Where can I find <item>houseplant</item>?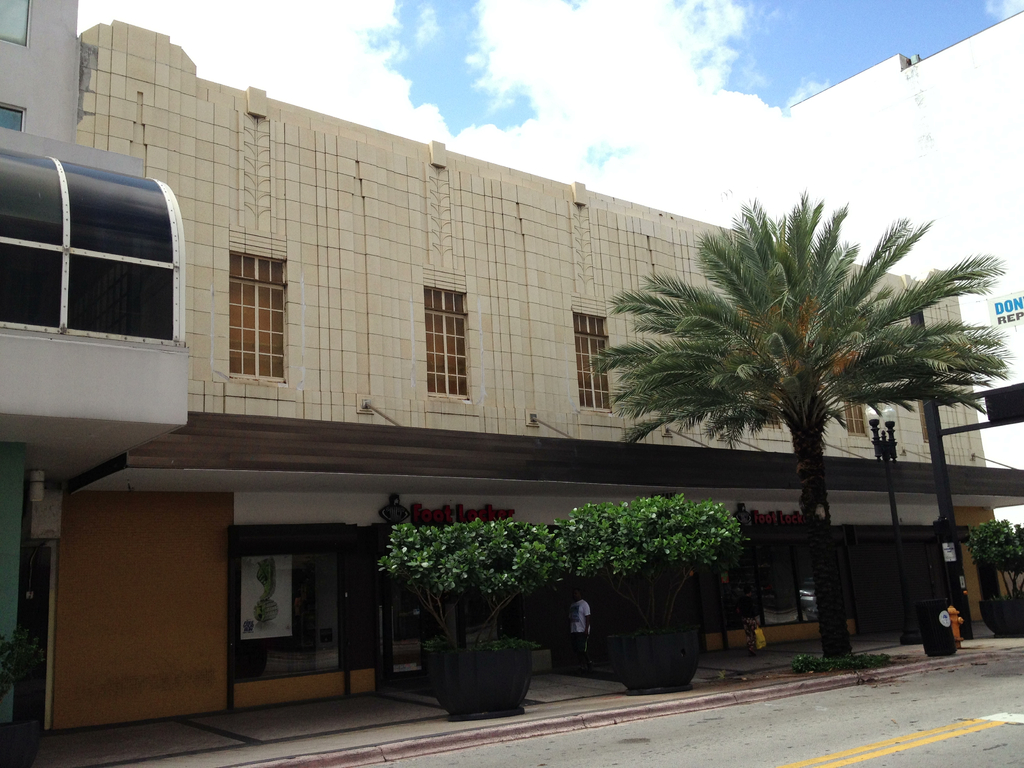
You can find it at Rect(969, 517, 1023, 637).
